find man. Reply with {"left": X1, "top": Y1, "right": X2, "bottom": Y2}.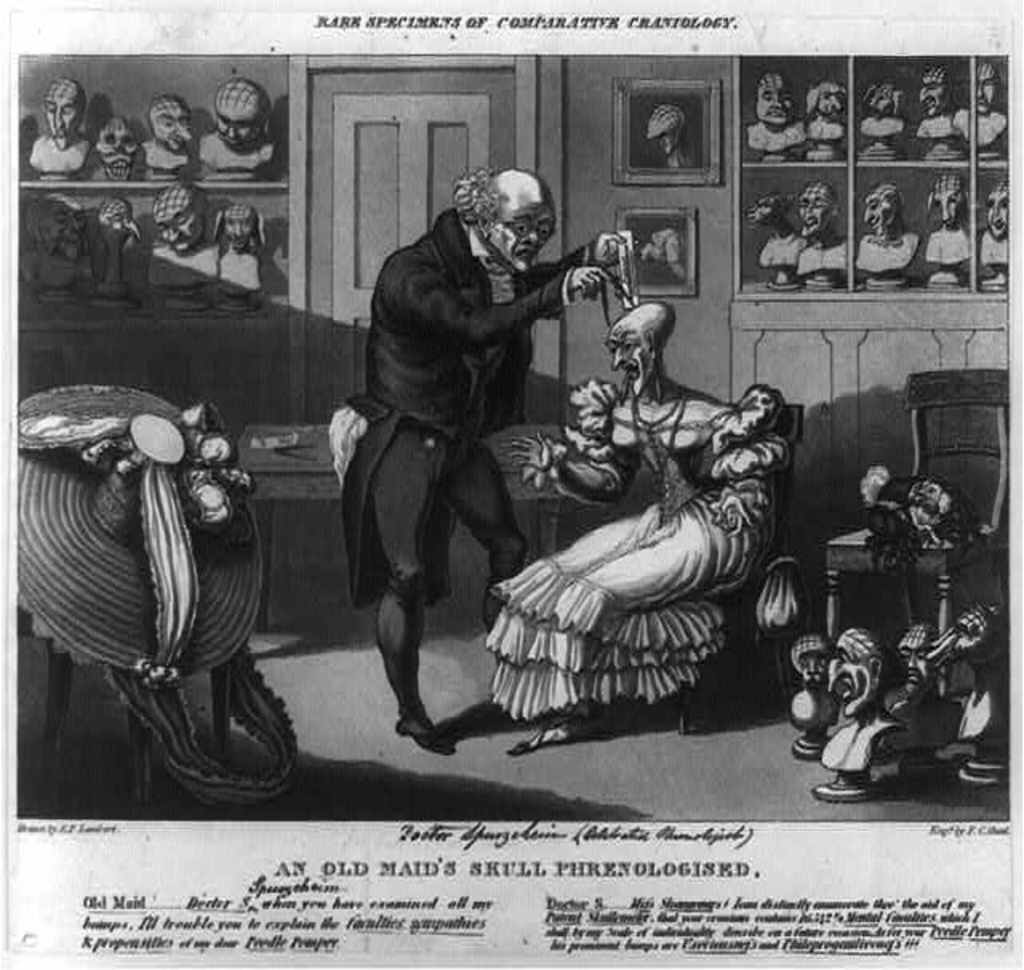
{"left": 746, "top": 189, "right": 798, "bottom": 266}.
